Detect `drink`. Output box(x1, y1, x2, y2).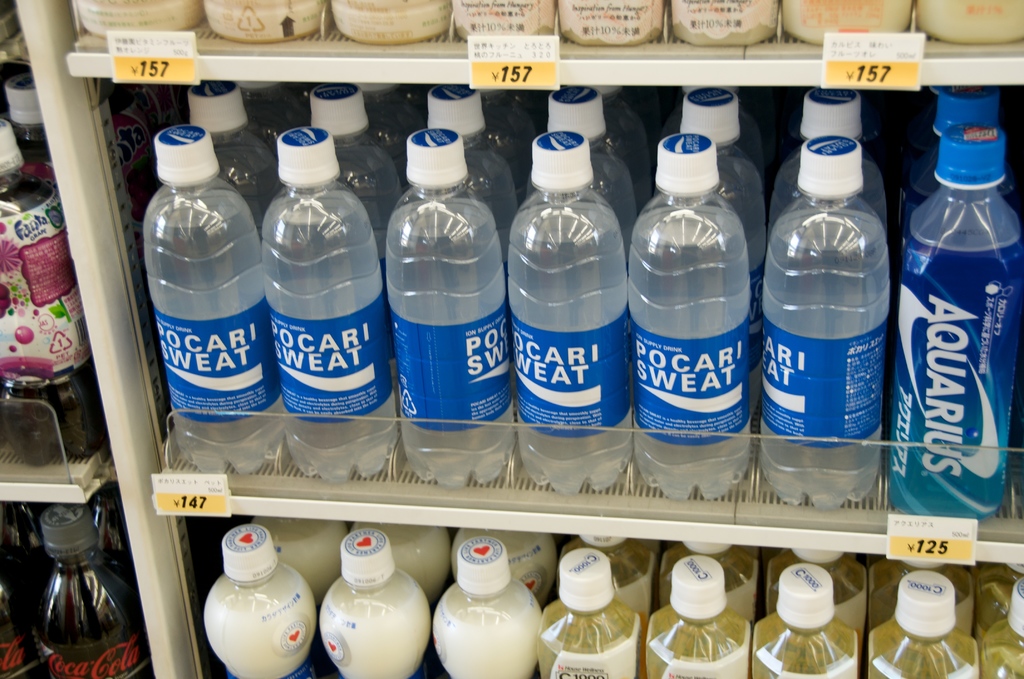
box(452, 528, 559, 603).
